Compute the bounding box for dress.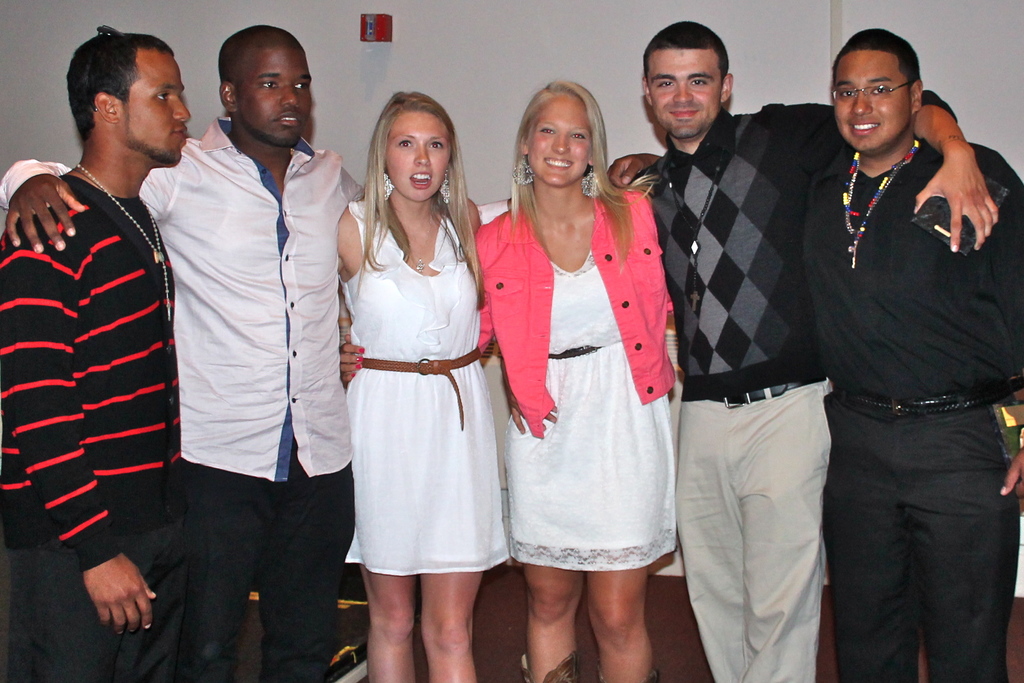
Rect(342, 197, 511, 578).
